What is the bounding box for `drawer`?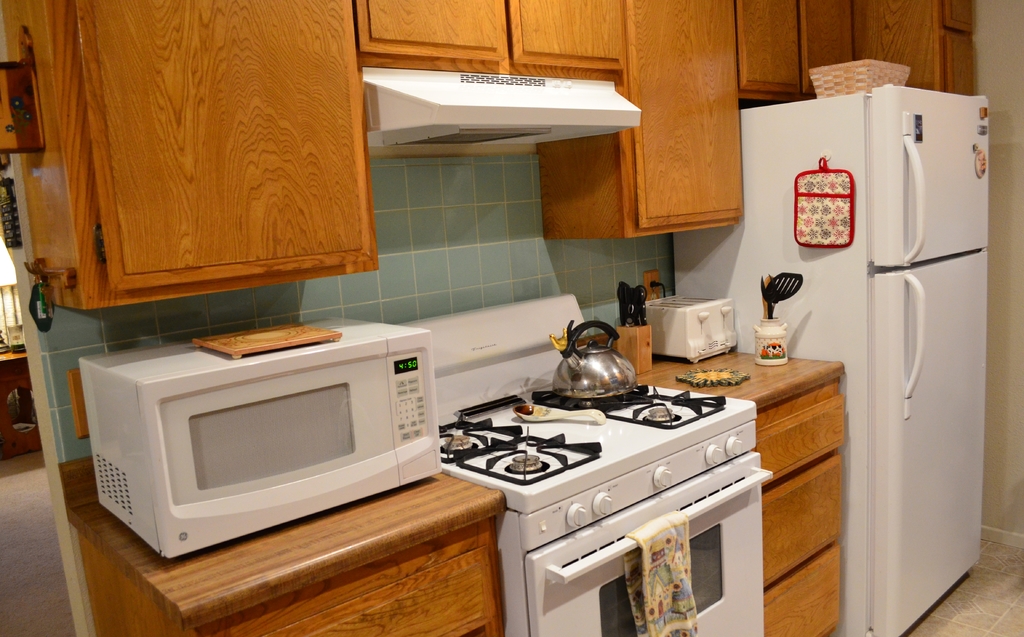
Rect(264, 545, 499, 636).
